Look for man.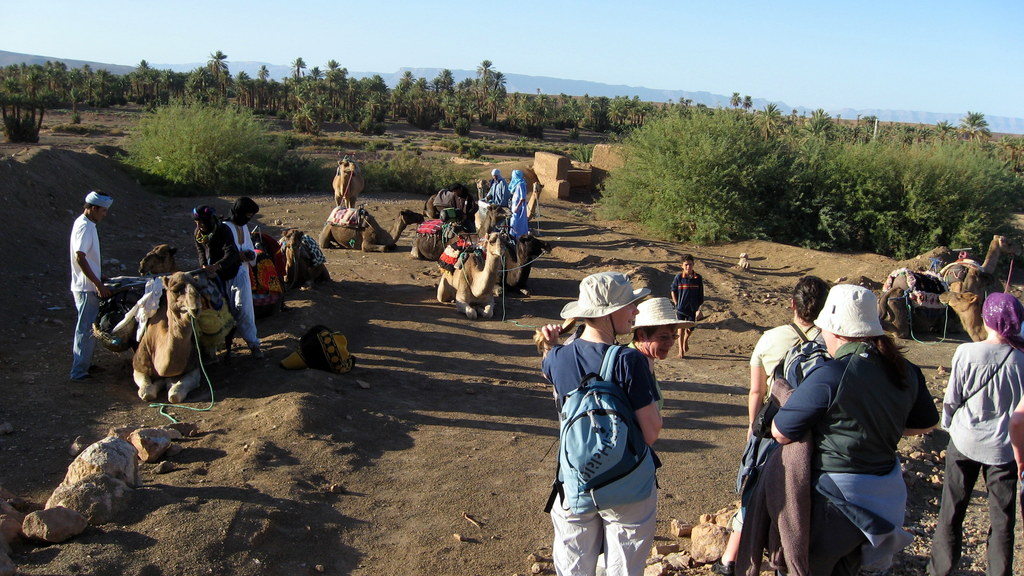
Found: {"left": 60, "top": 192, "right": 111, "bottom": 381}.
